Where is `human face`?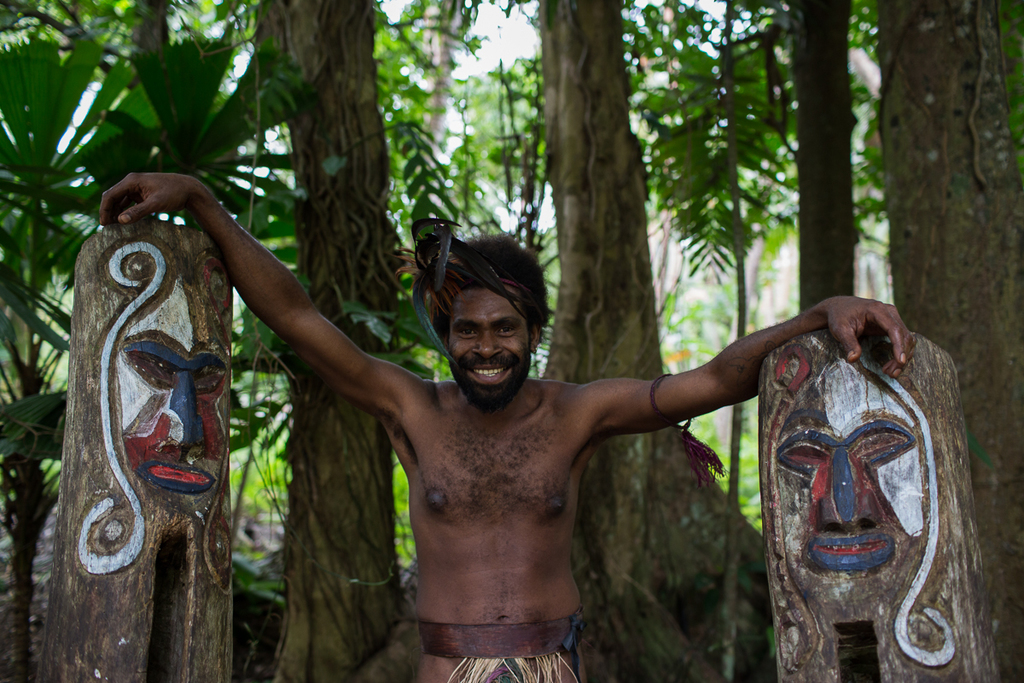
select_region(115, 271, 226, 493).
